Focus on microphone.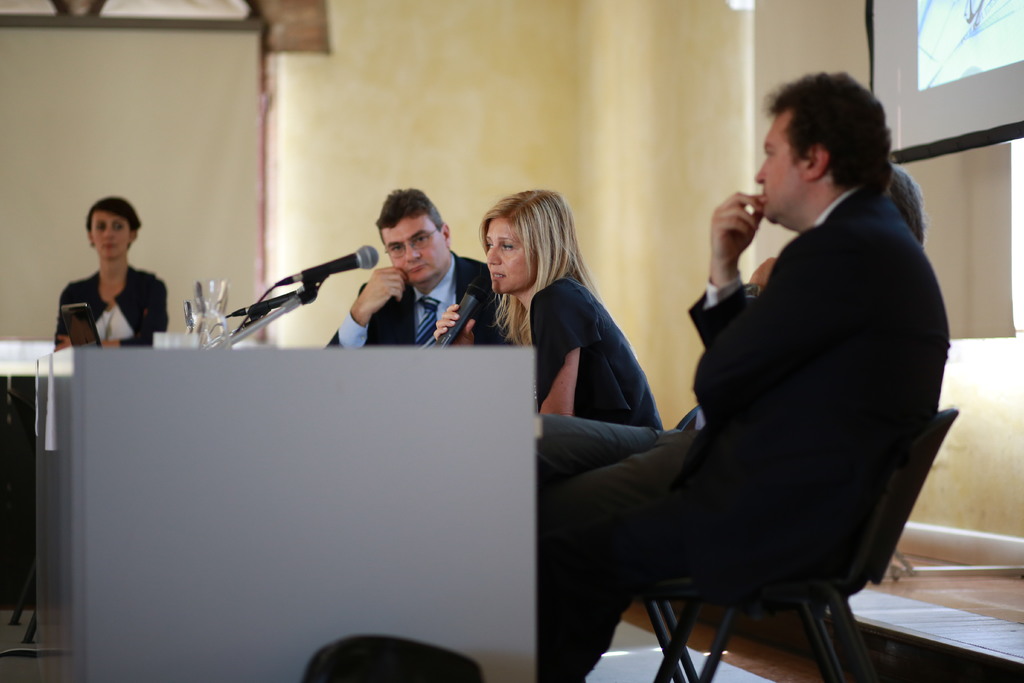
Focused at [227, 281, 320, 315].
